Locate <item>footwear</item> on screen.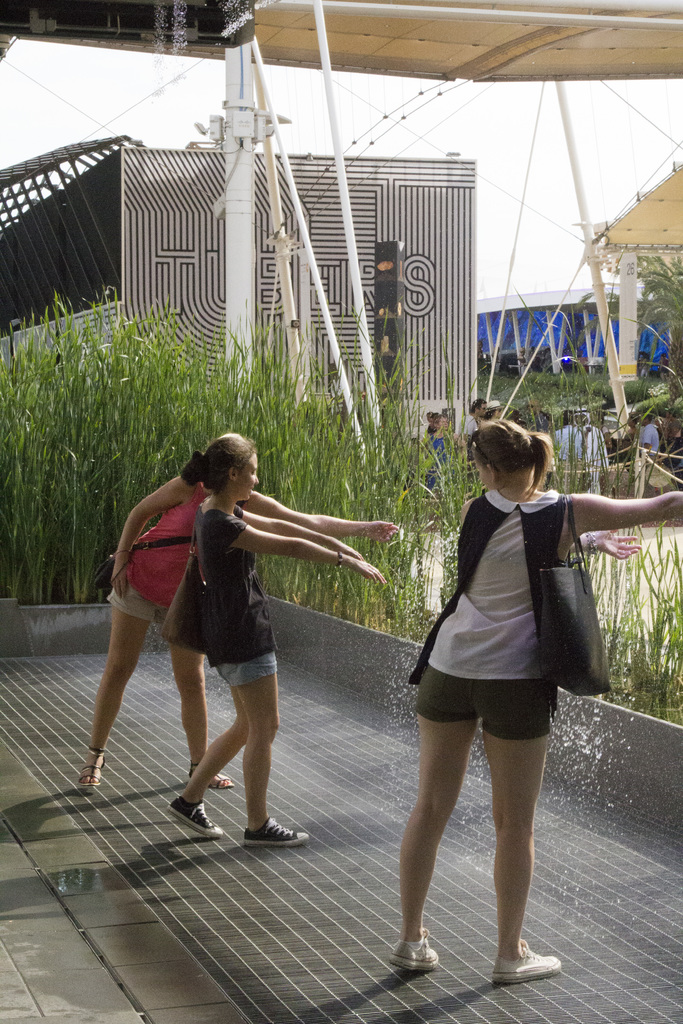
On screen at Rect(79, 746, 102, 792).
